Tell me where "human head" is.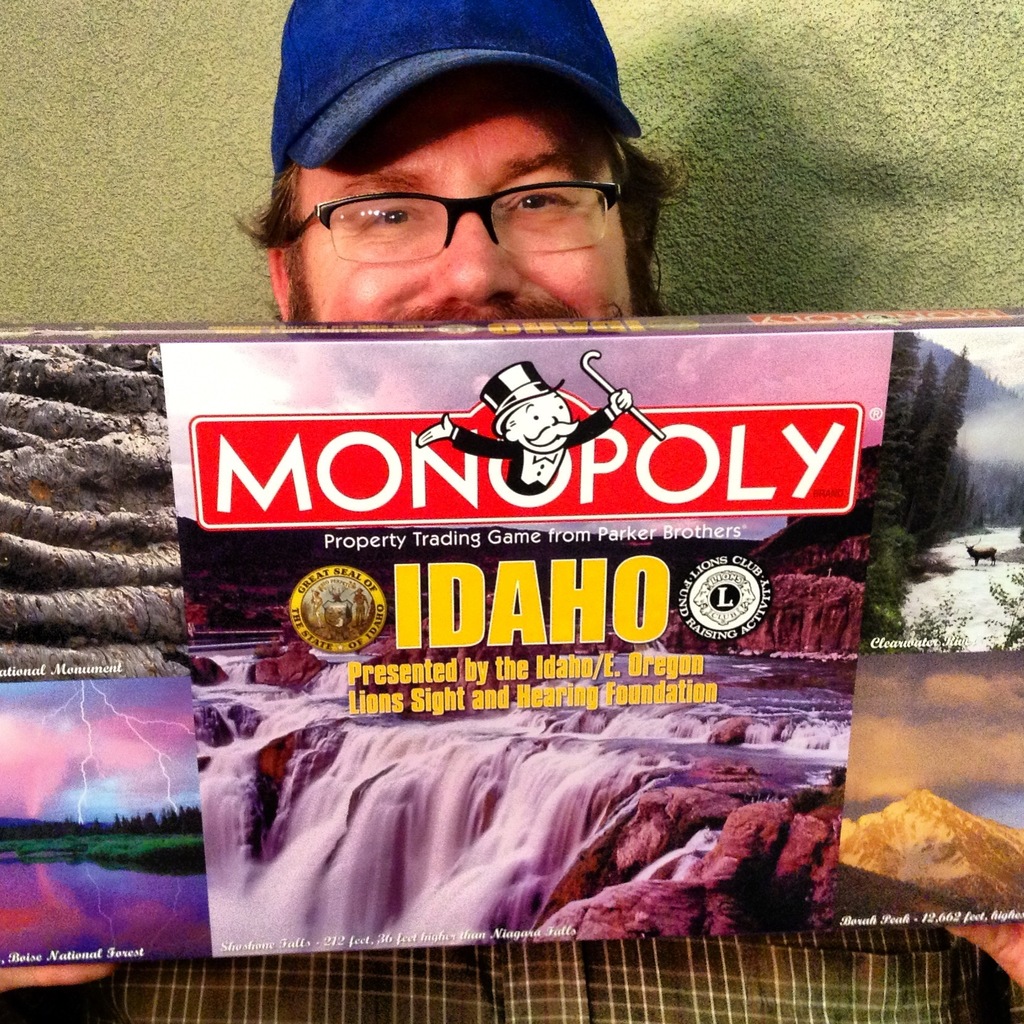
"human head" is at l=476, t=358, r=577, b=458.
